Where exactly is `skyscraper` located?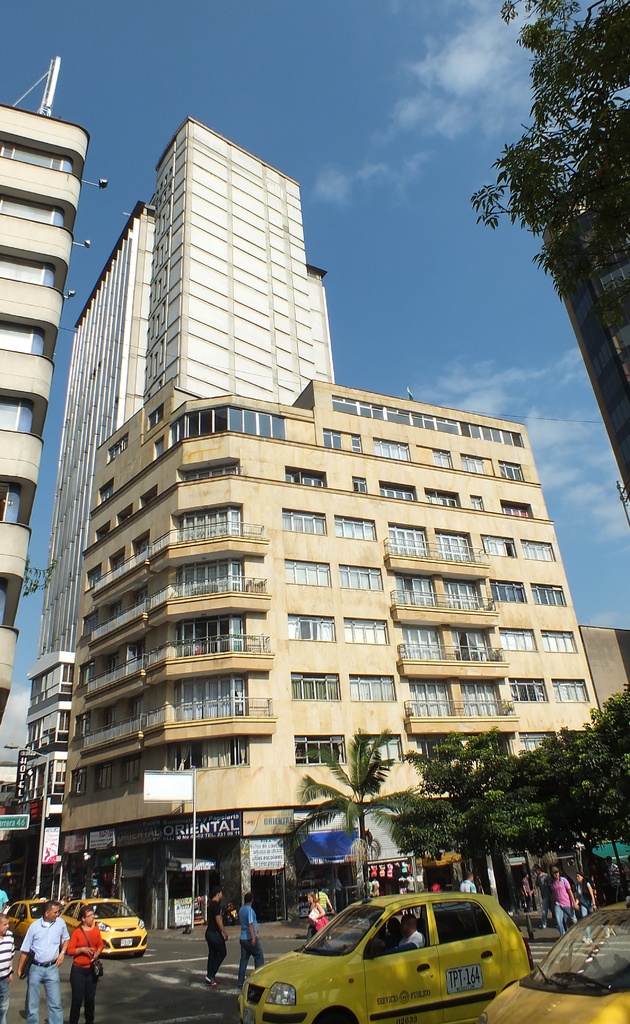
Its bounding box is (40,84,384,651).
